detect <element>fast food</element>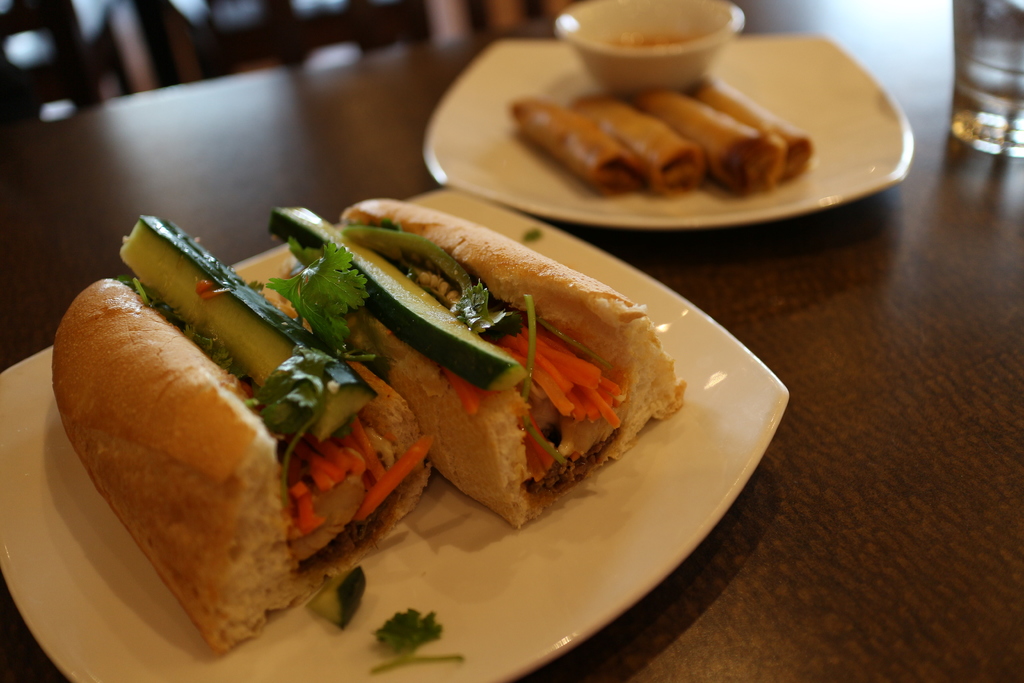
509,98,644,197
